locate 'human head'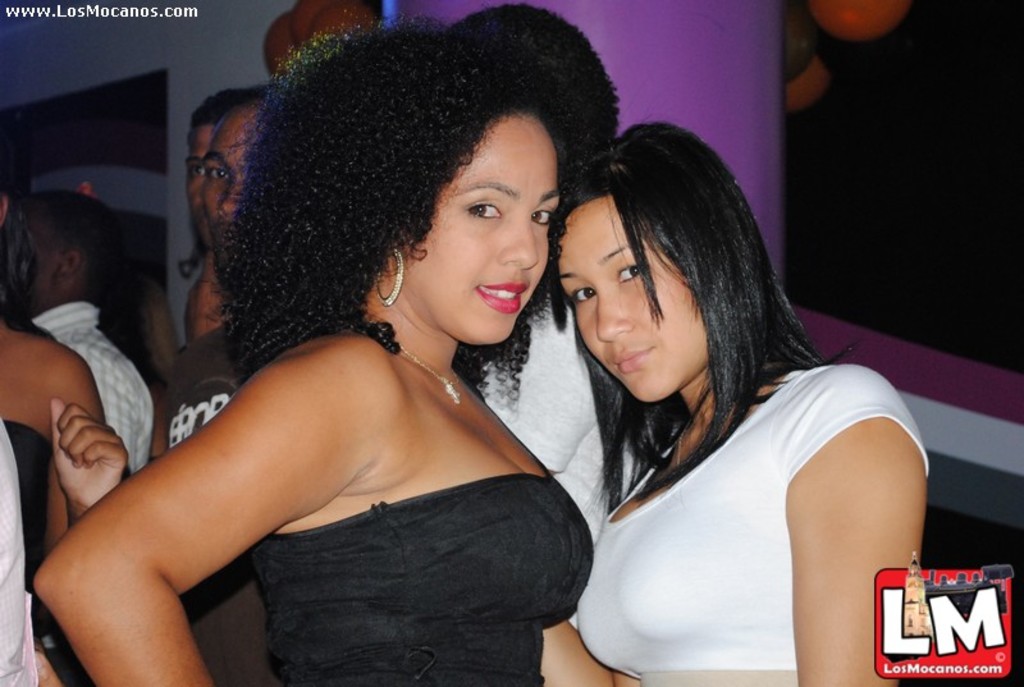
select_region(553, 125, 786, 407)
